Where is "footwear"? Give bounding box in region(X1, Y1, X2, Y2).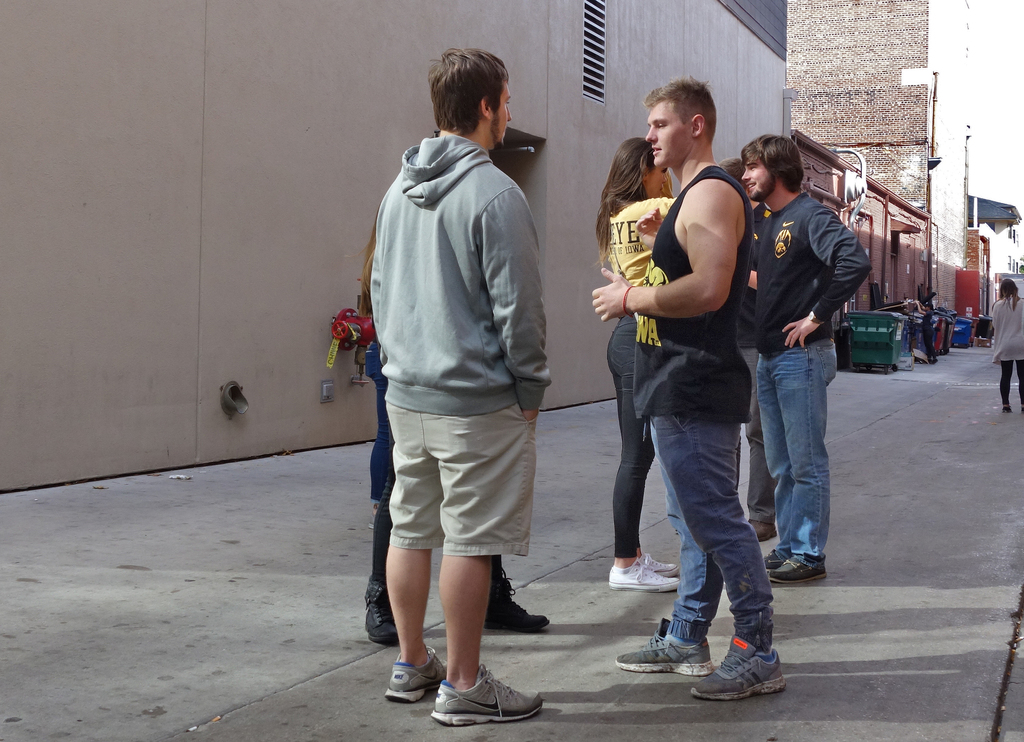
region(365, 576, 401, 645).
